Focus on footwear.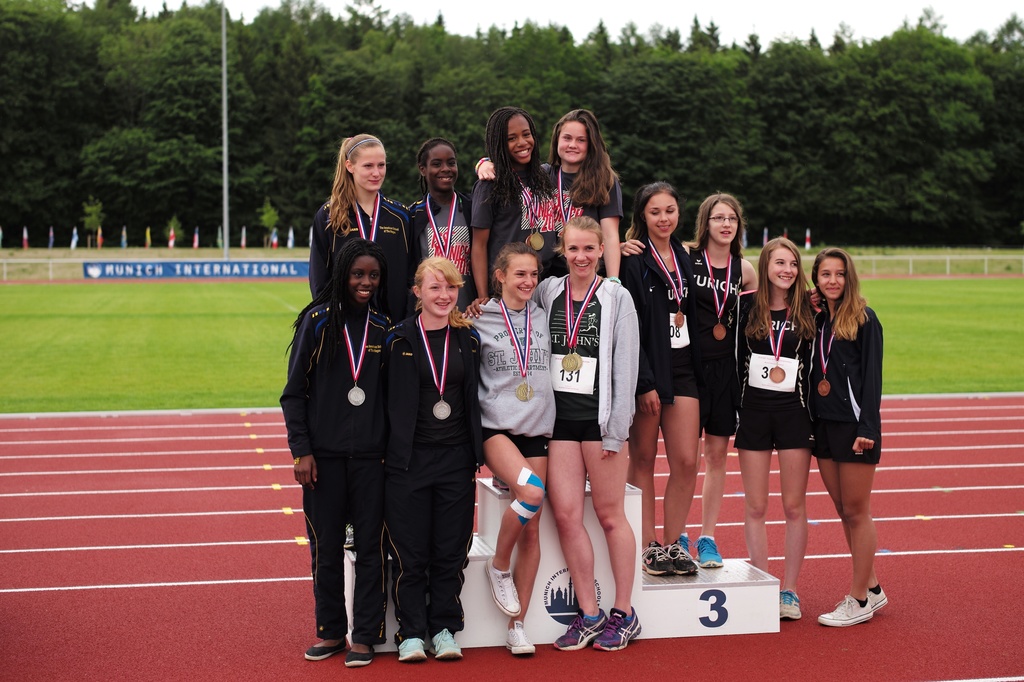
Focused at bbox=[394, 636, 430, 666].
